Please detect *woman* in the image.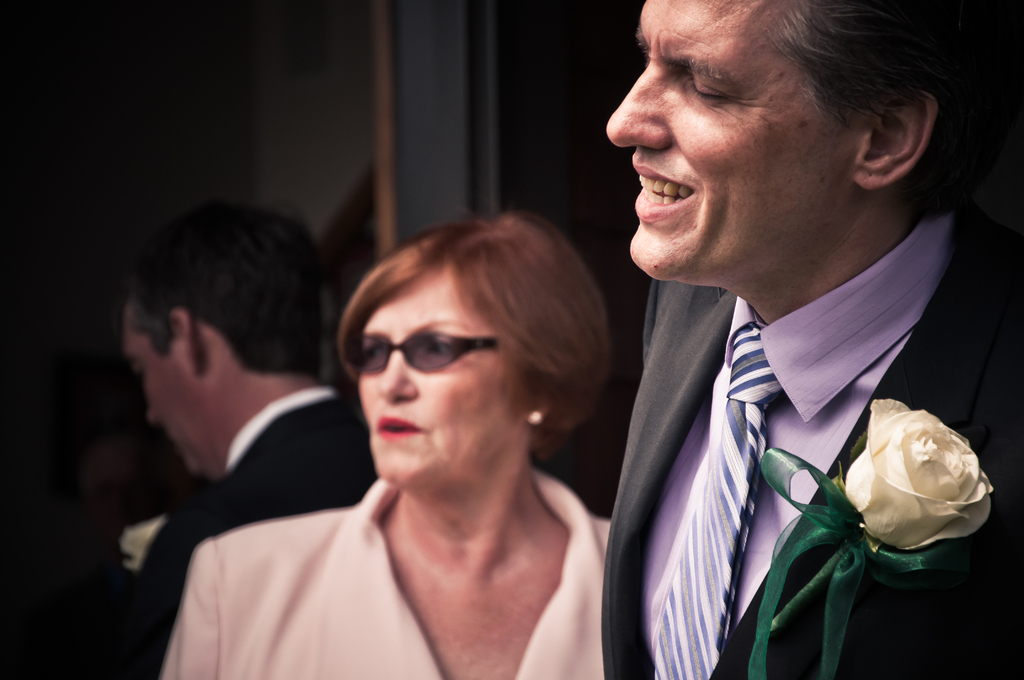
rect(175, 188, 668, 668).
